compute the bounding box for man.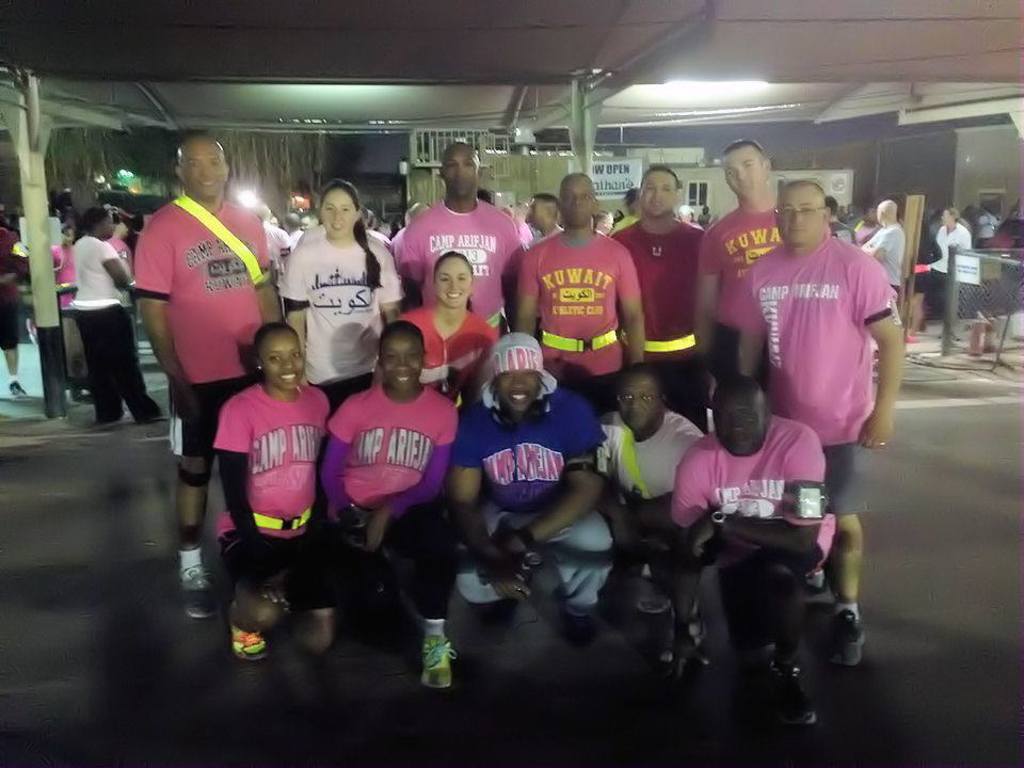
locate(731, 177, 902, 676).
